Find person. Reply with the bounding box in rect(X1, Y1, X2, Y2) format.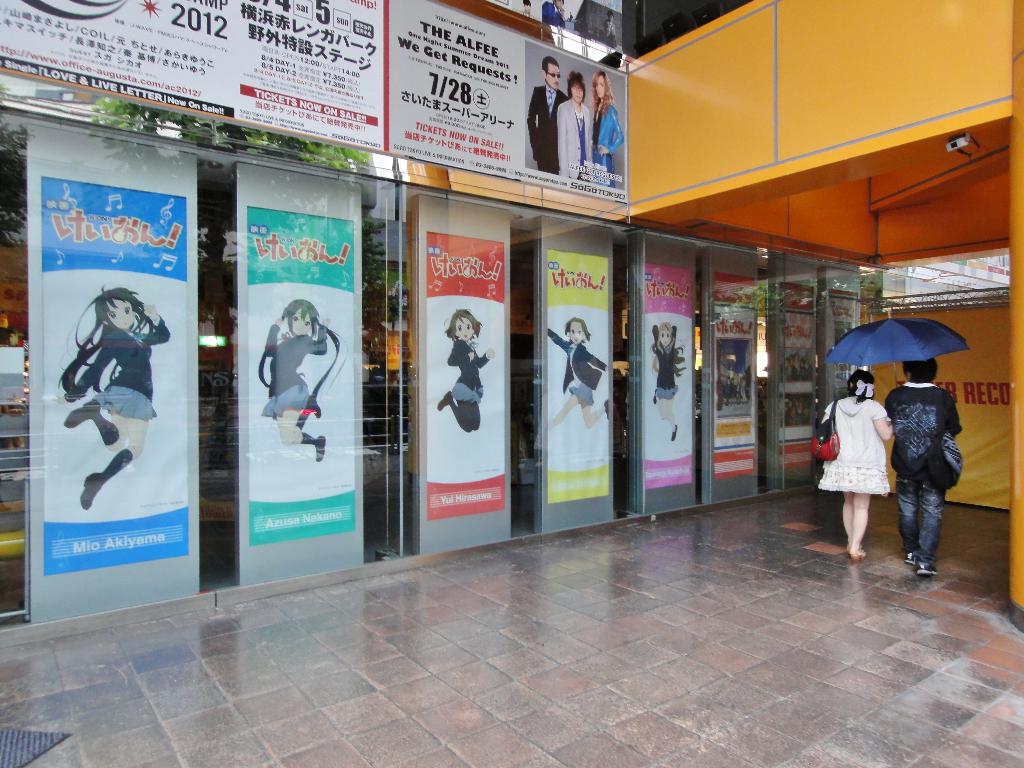
rect(588, 64, 625, 193).
